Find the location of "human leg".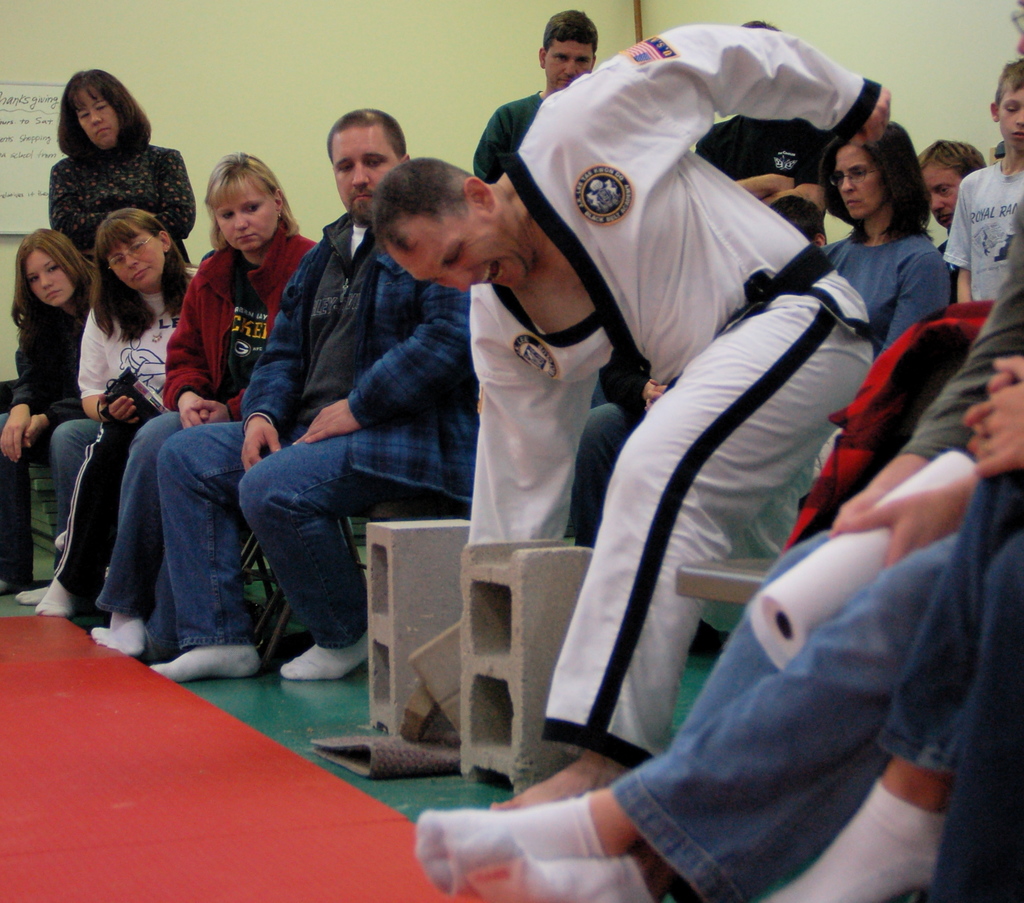
Location: 767 454 1023 902.
